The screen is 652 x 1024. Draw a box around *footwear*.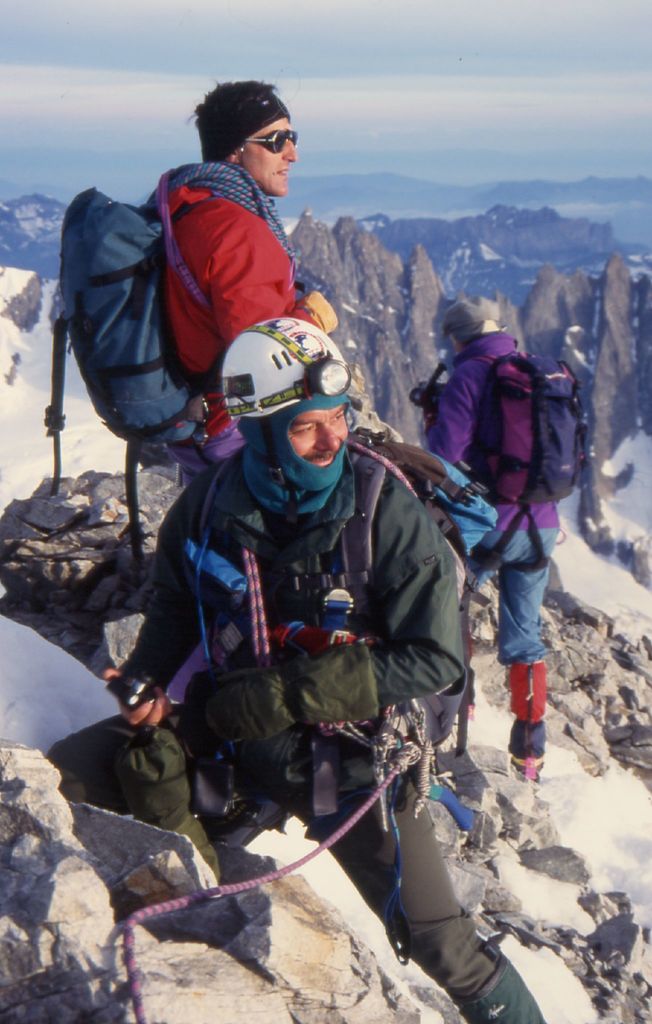
crop(505, 719, 553, 753).
